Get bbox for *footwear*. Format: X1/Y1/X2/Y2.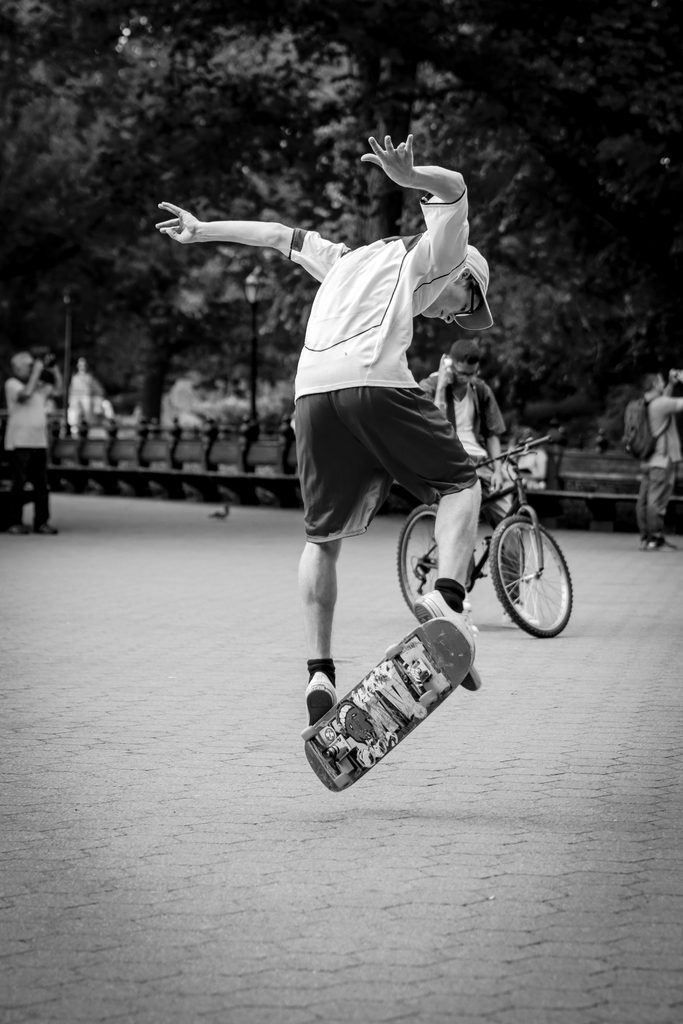
409/586/477/692.
